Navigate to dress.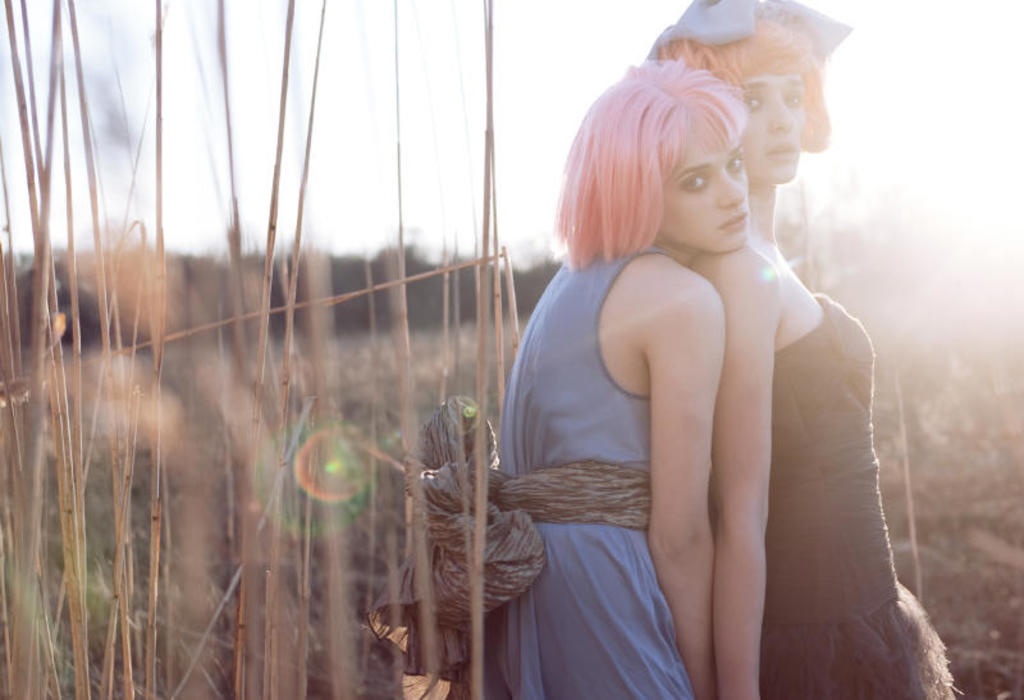
Navigation target: 771:294:951:699.
